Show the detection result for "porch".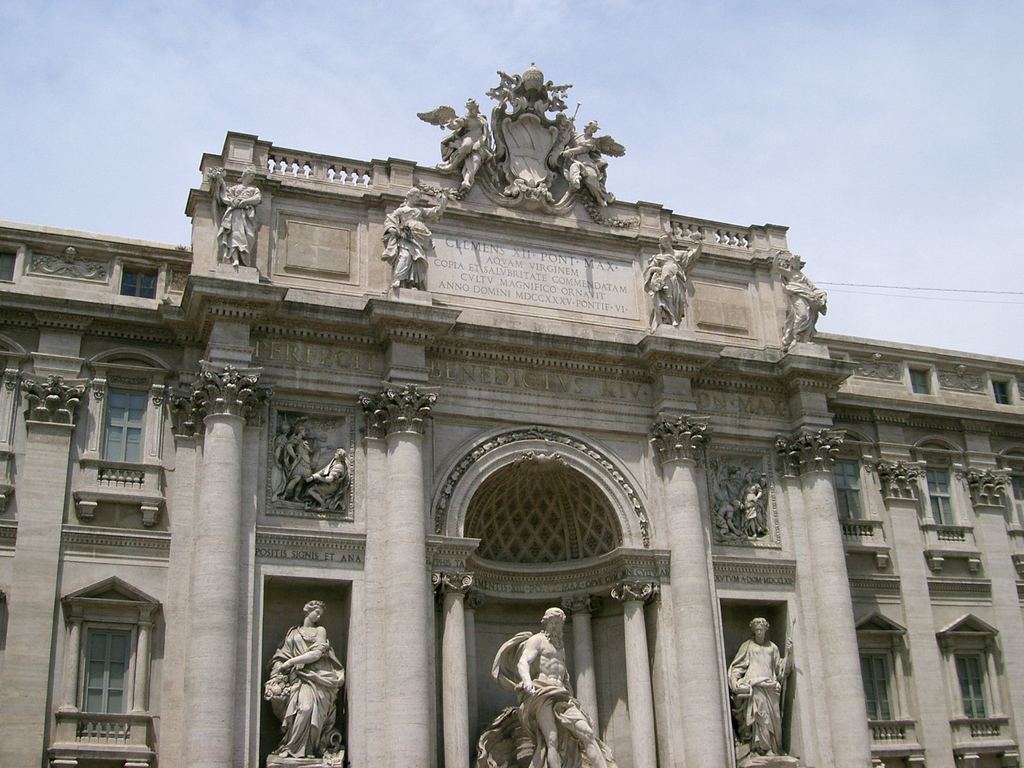
{"x1": 869, "y1": 709, "x2": 945, "y2": 767}.
